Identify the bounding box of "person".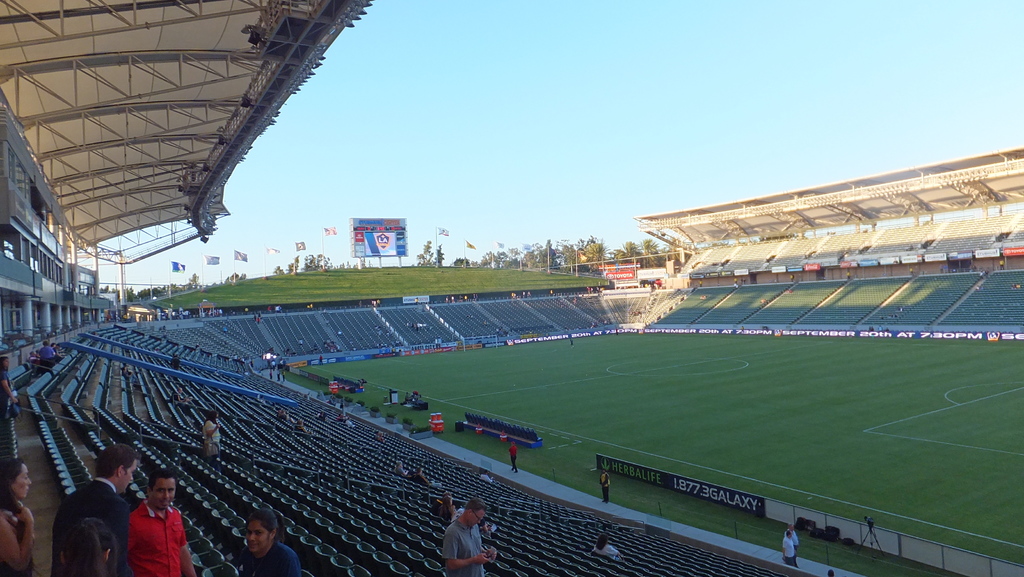
(476, 466, 493, 484).
